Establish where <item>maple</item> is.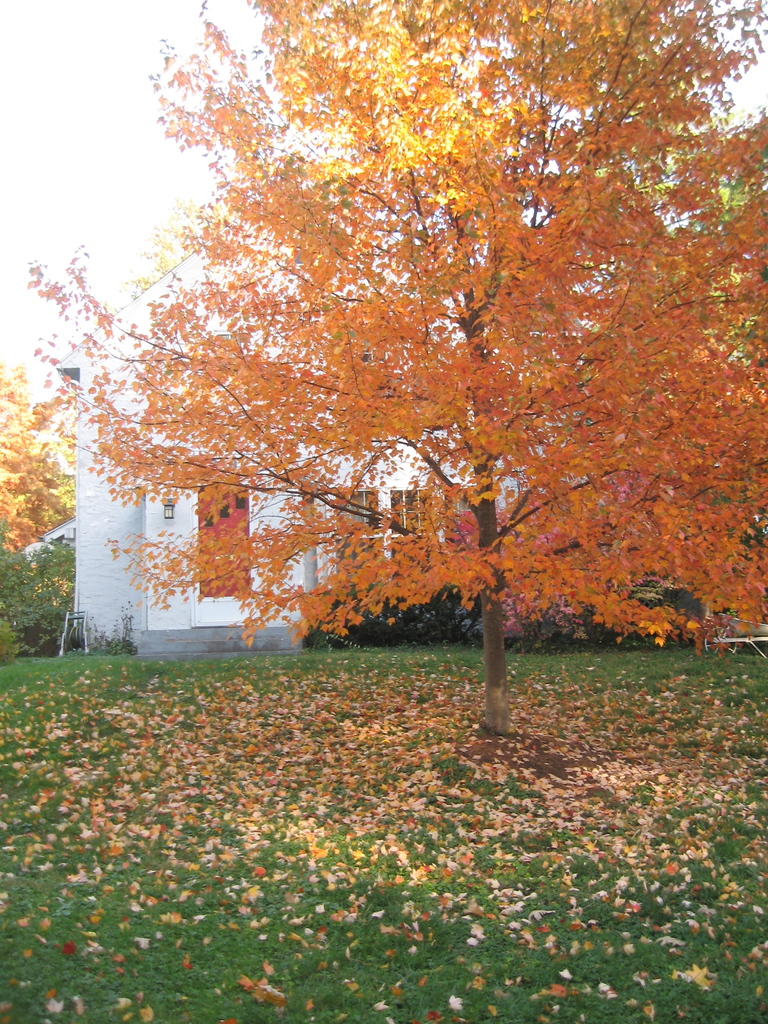
Established at x1=0 y1=652 x2=764 y2=1020.
